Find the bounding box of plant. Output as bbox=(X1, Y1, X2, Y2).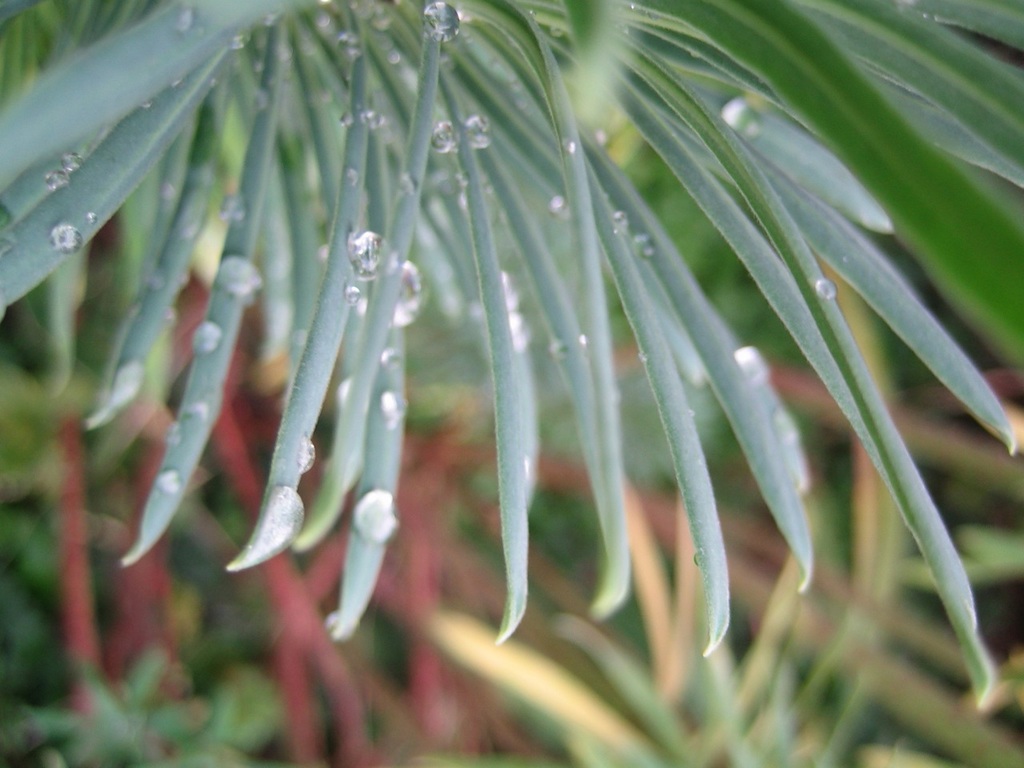
bbox=(0, 0, 1023, 688).
